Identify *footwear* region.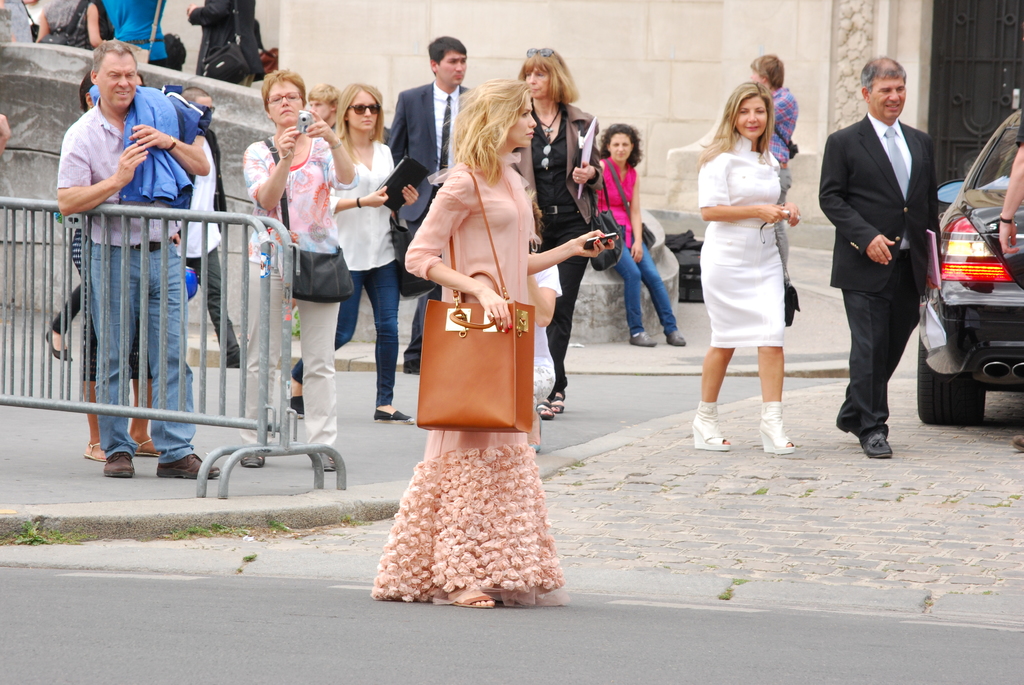
Region: region(289, 390, 305, 421).
